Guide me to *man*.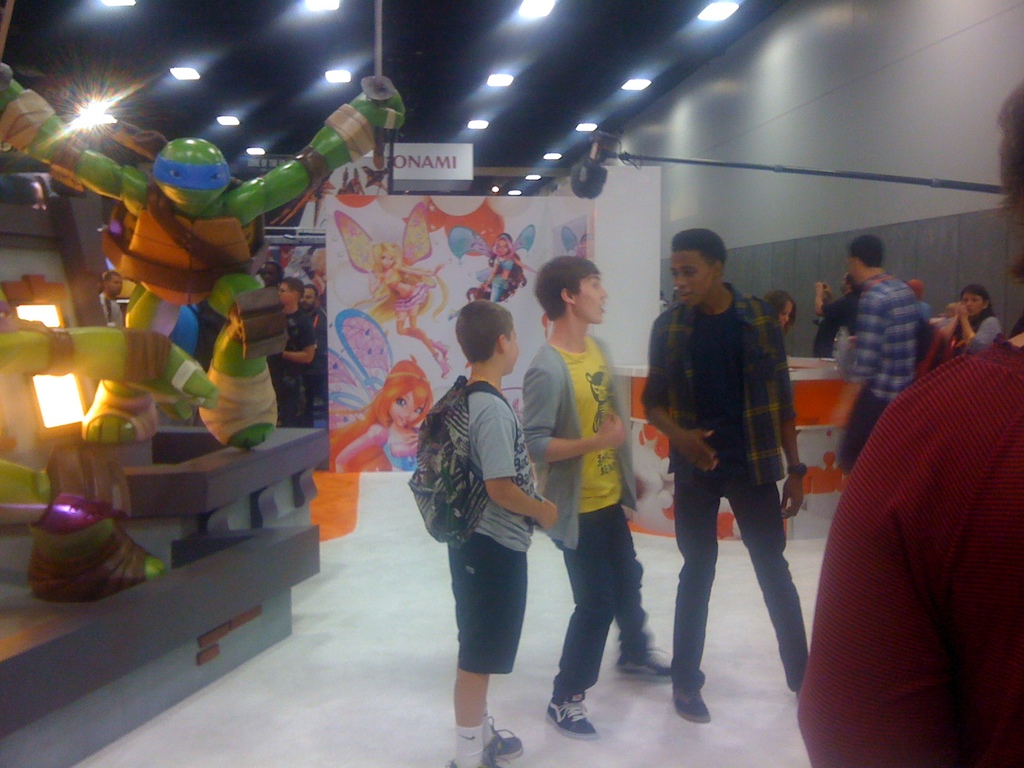
Guidance: box(840, 237, 931, 475).
